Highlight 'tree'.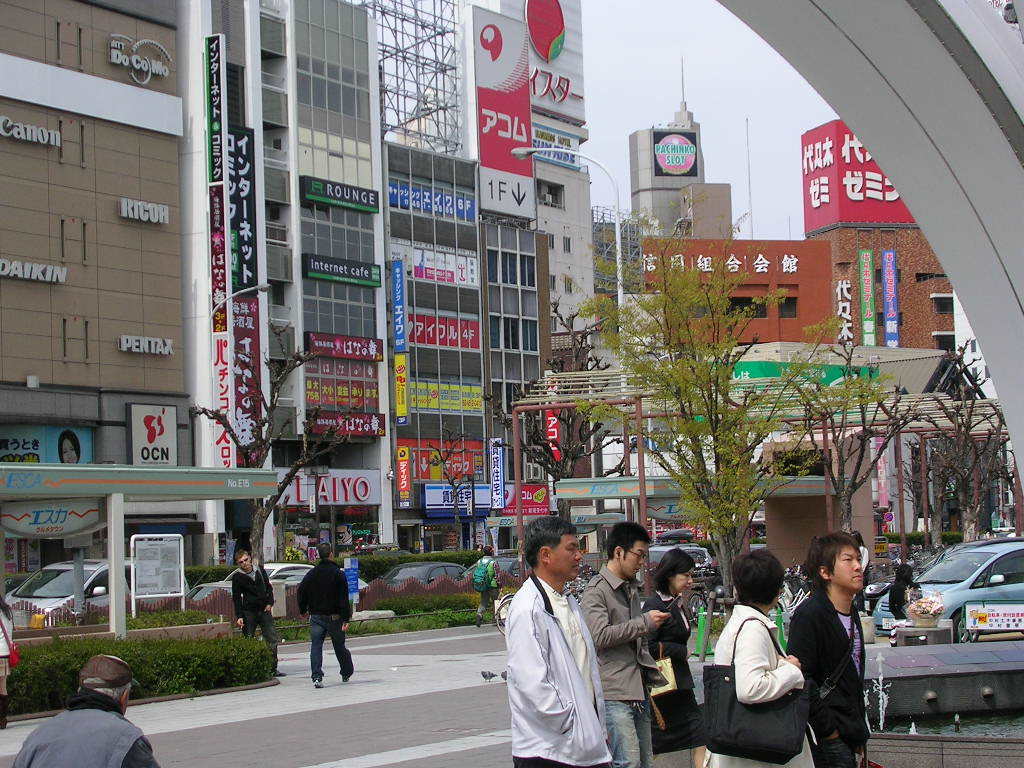
Highlighted region: [x1=582, y1=248, x2=838, y2=584].
